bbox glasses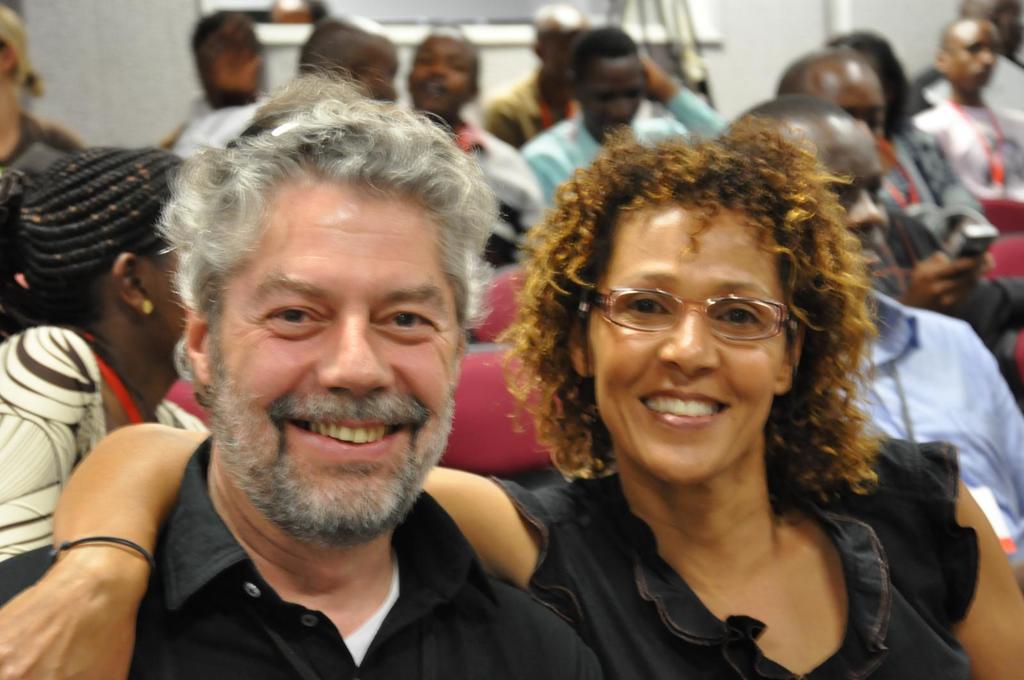
(x1=566, y1=283, x2=800, y2=338)
